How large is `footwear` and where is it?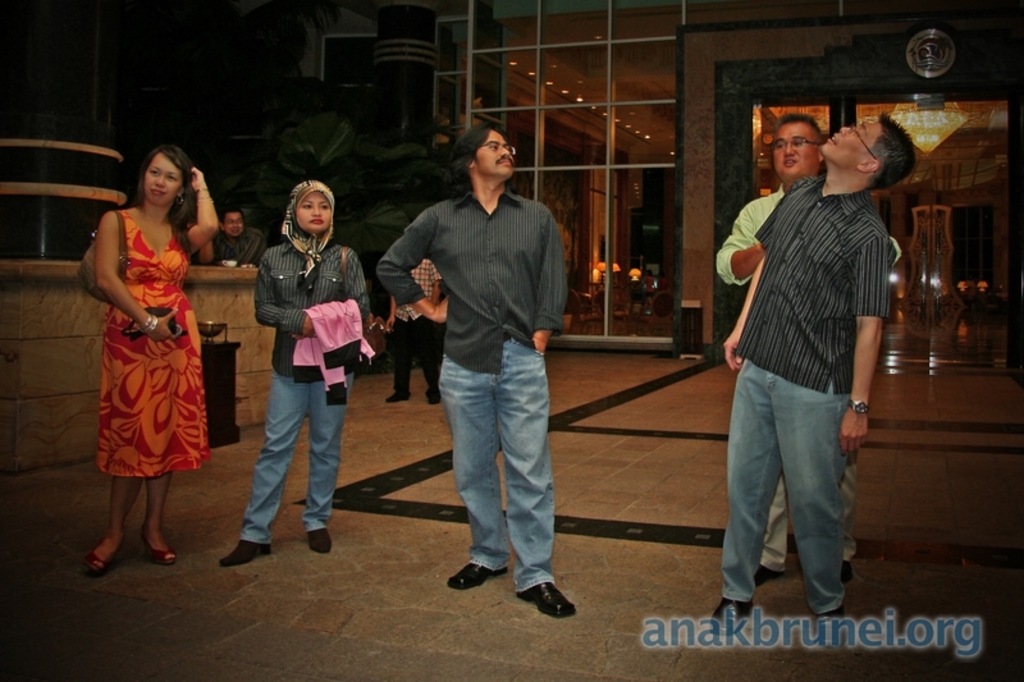
Bounding box: bbox(751, 563, 780, 585).
